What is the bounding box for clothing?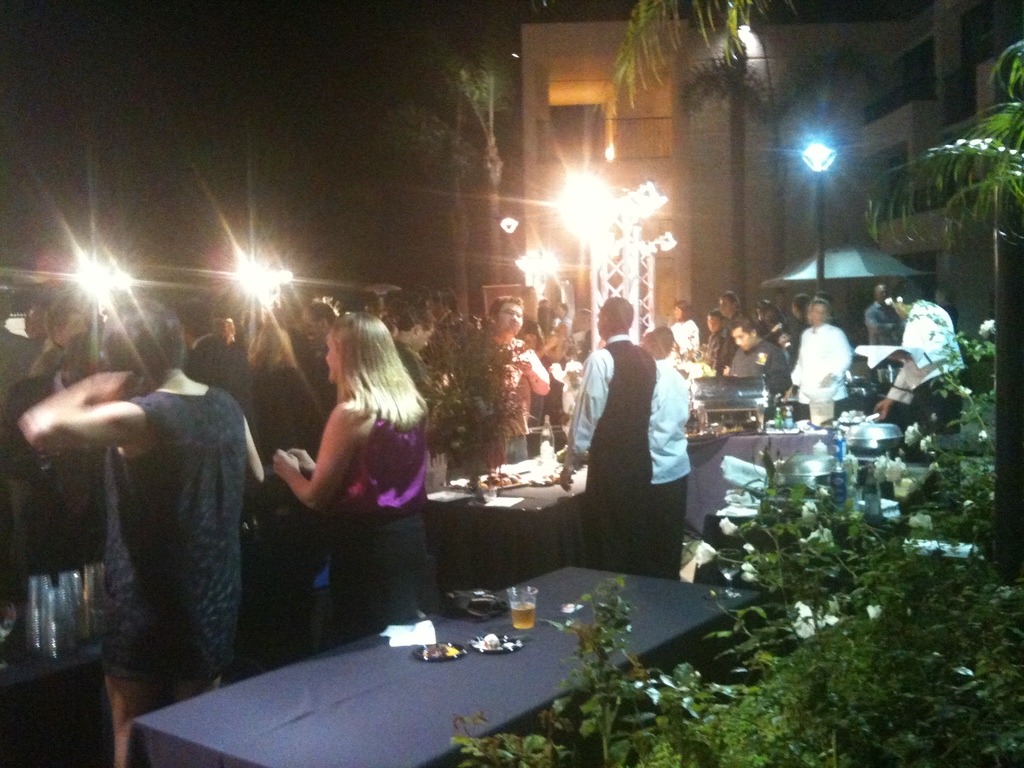
x1=646, y1=353, x2=692, y2=575.
